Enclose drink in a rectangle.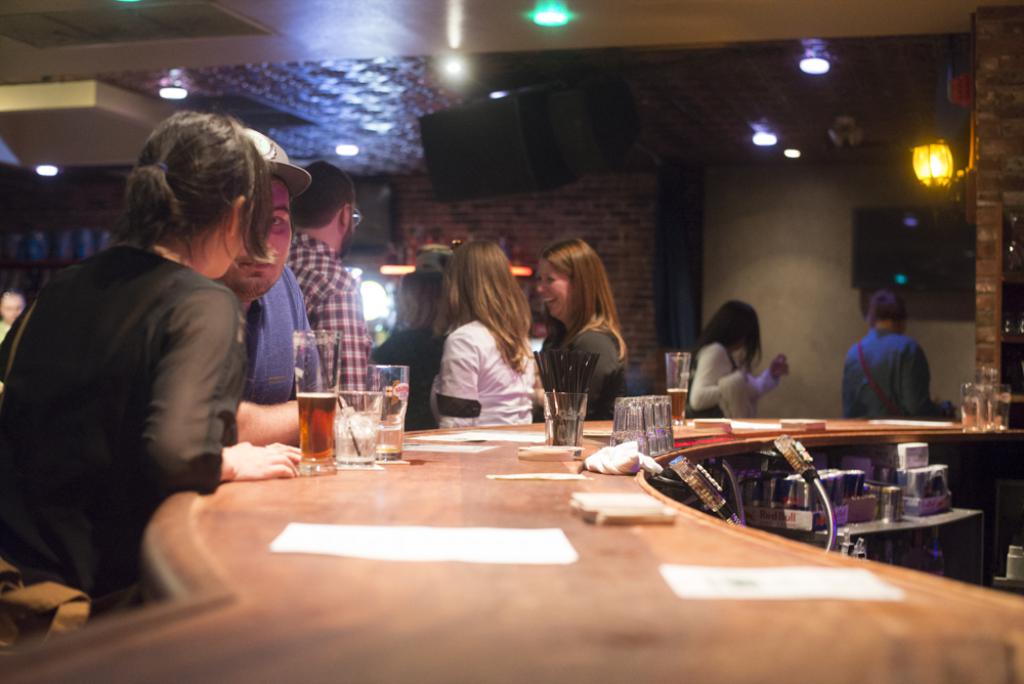
Rect(667, 389, 688, 419).
